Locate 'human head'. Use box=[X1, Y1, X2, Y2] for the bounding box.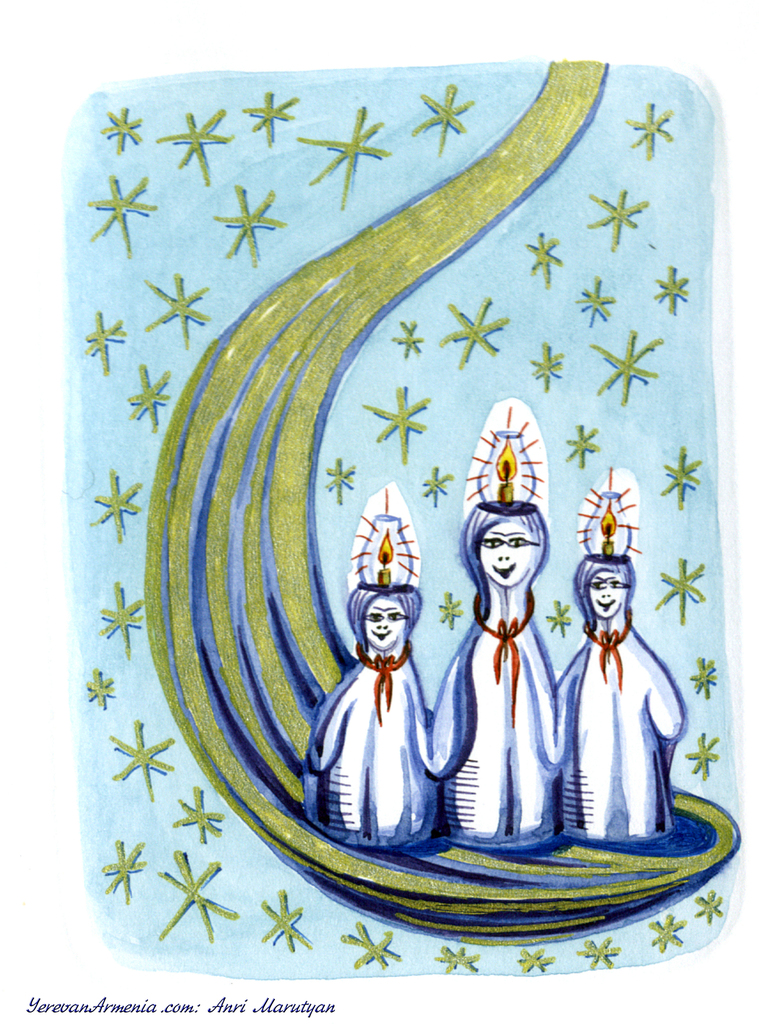
box=[347, 588, 418, 648].
